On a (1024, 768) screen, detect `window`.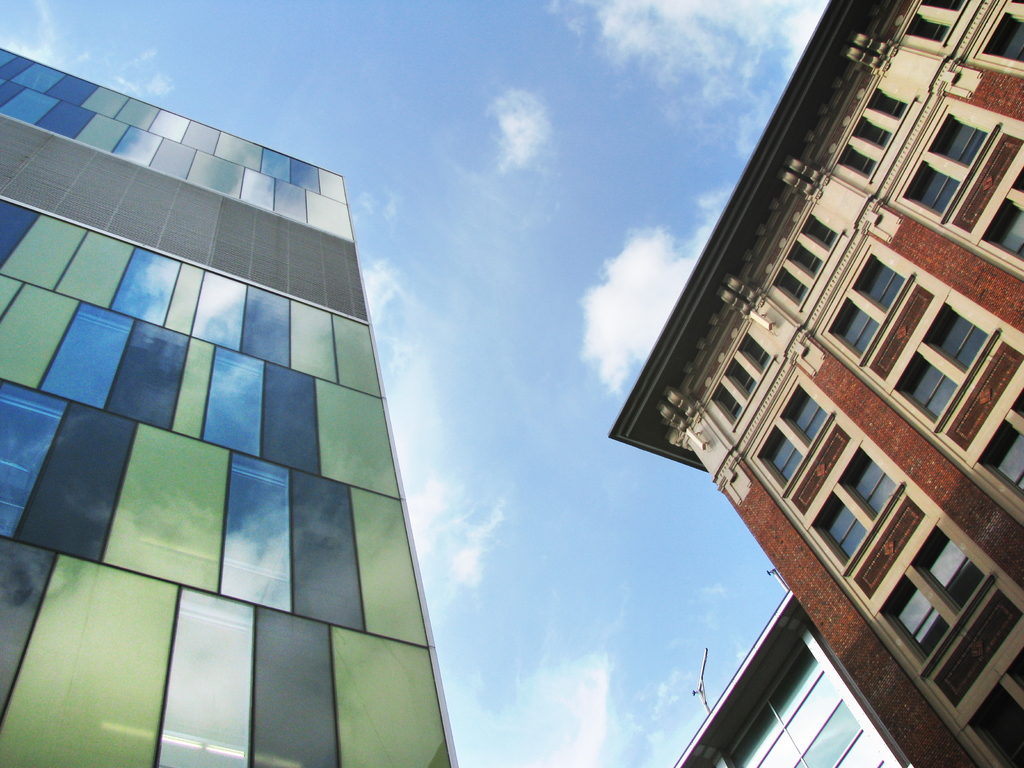
980,14,1023,59.
